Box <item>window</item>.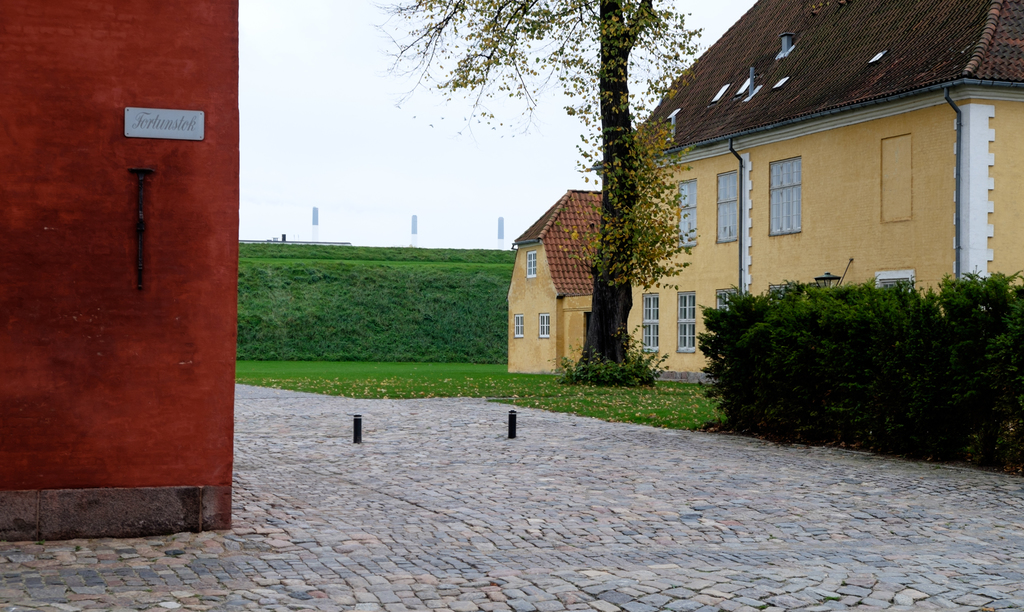
bbox=[771, 159, 801, 240].
